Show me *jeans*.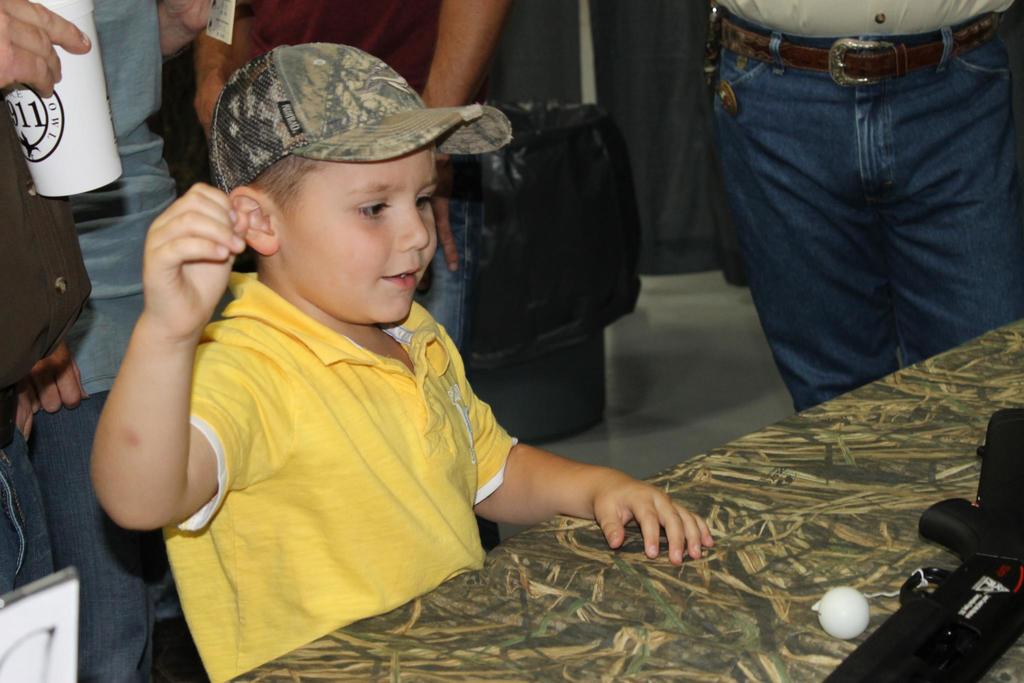
*jeans* is here: {"x1": 413, "y1": 198, "x2": 474, "y2": 347}.
